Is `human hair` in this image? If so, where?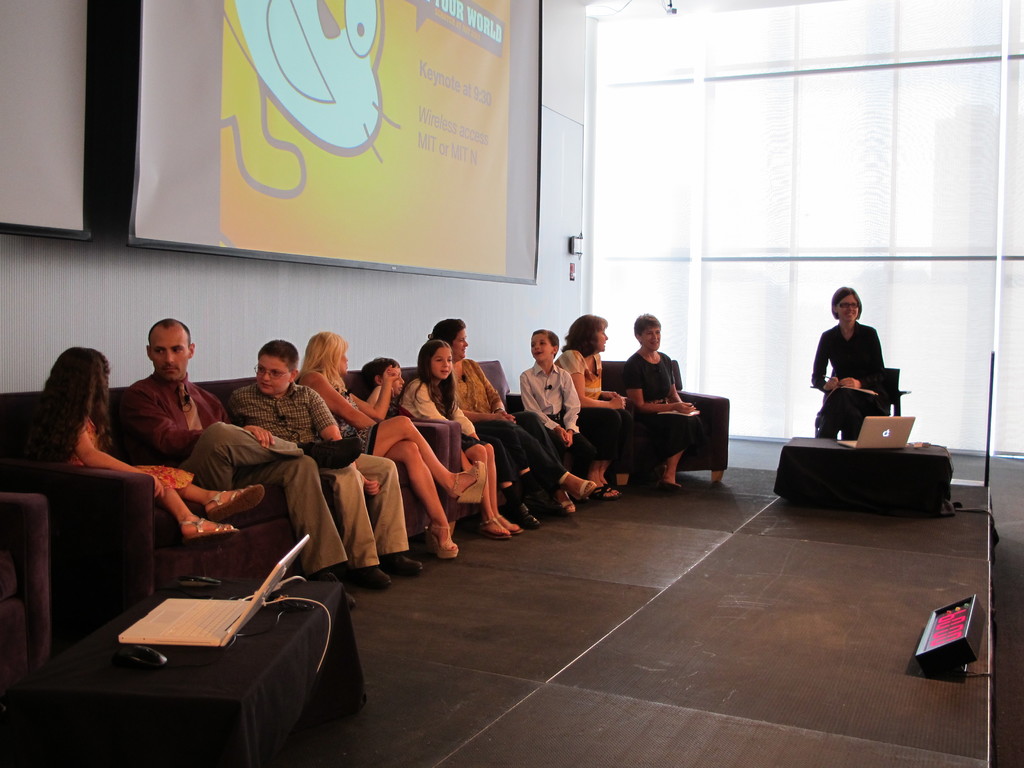
Yes, at [left=563, top=316, right=604, bottom=359].
